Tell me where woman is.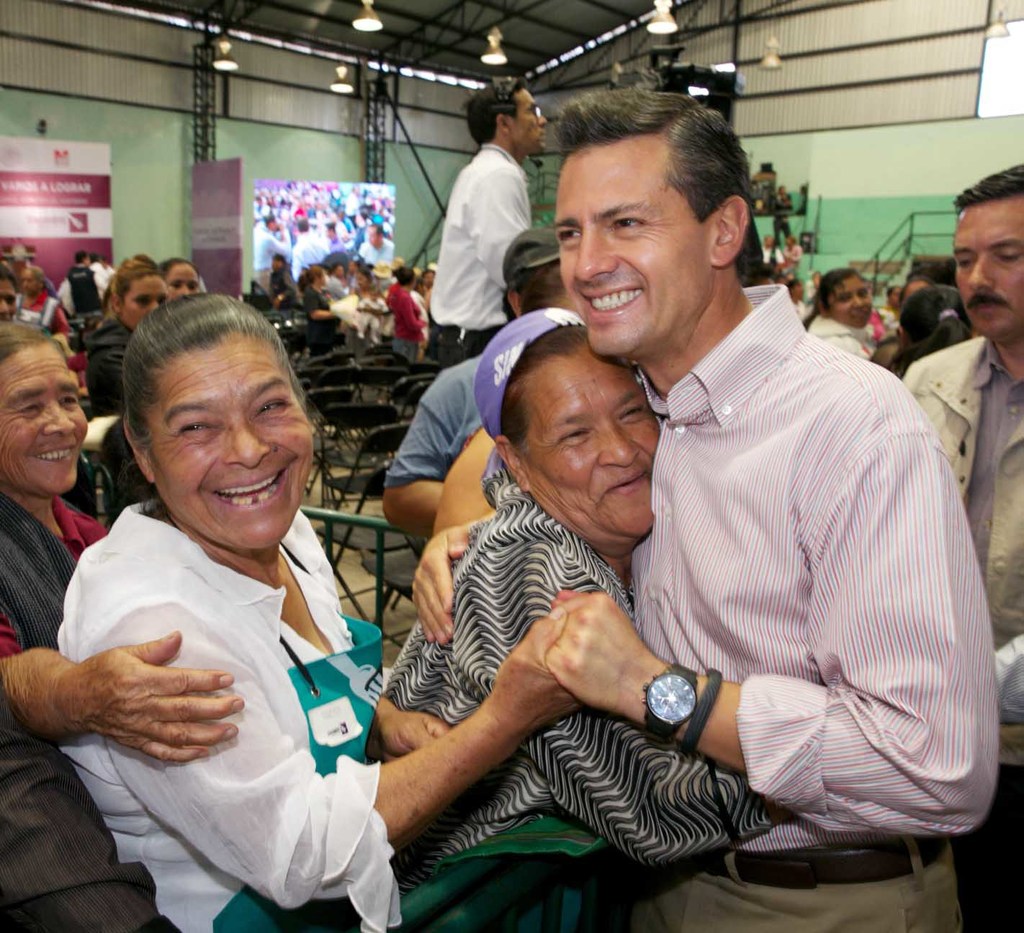
woman is at <bbox>156, 258, 201, 302</bbox>.
